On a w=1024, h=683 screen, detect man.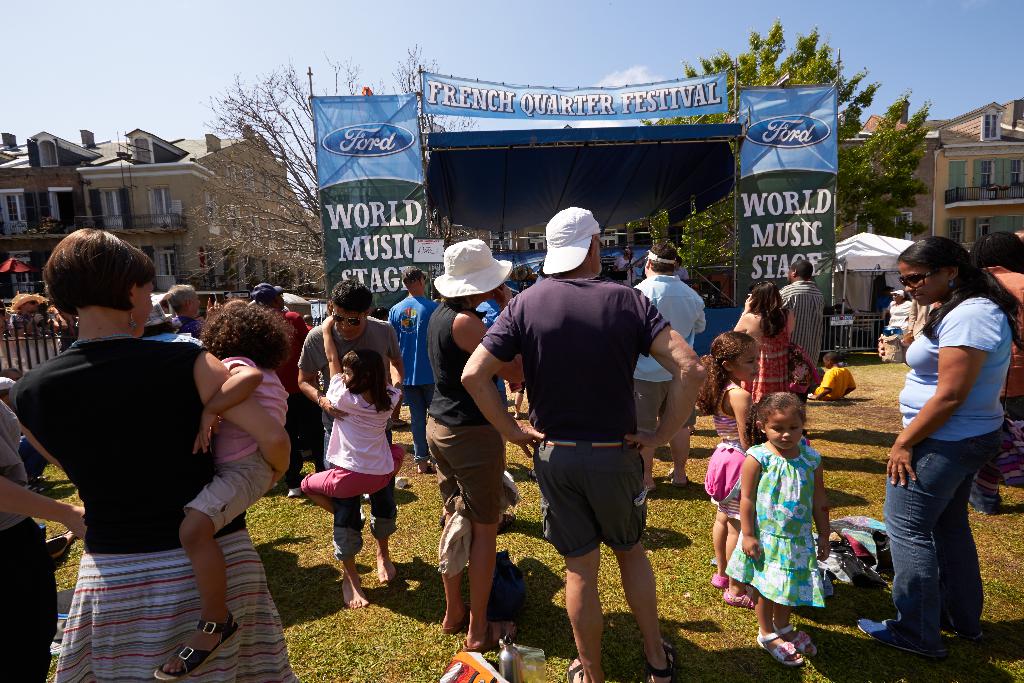
<box>387,265,441,473</box>.
